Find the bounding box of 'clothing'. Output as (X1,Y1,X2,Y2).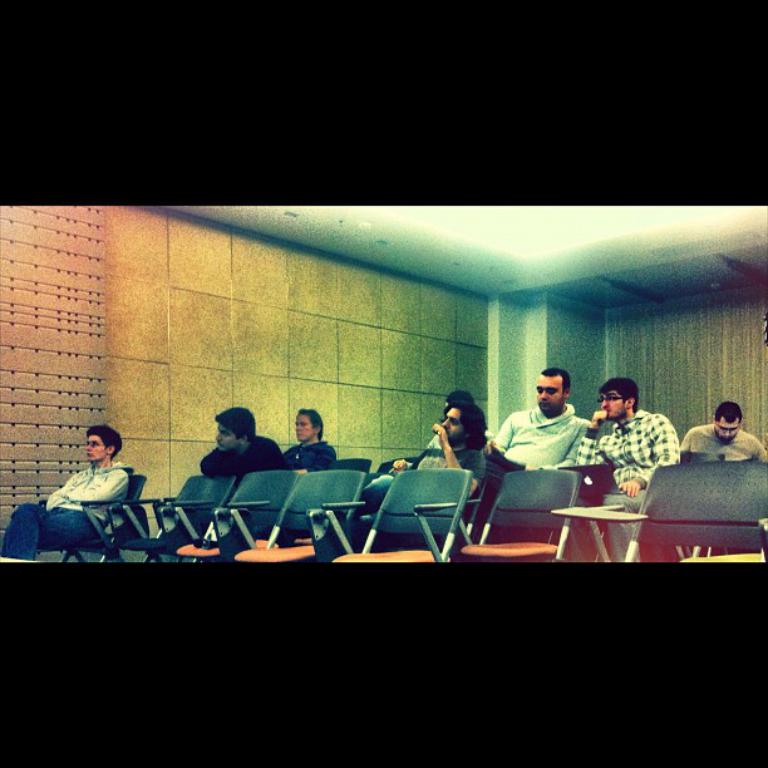
(427,428,444,449).
